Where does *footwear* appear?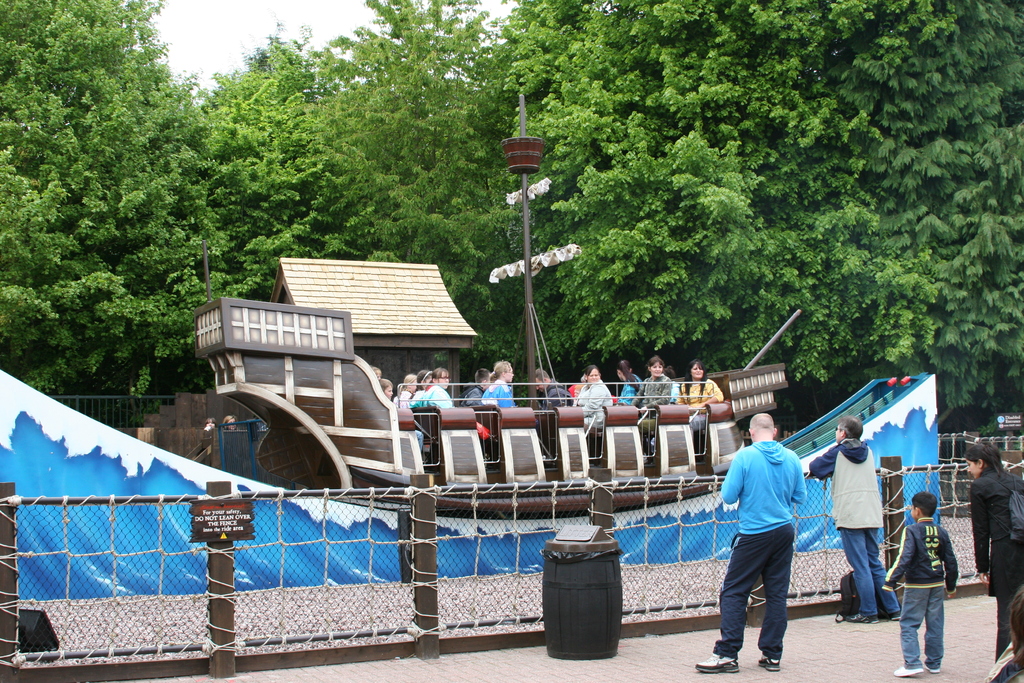
Appears at 757, 654, 780, 672.
